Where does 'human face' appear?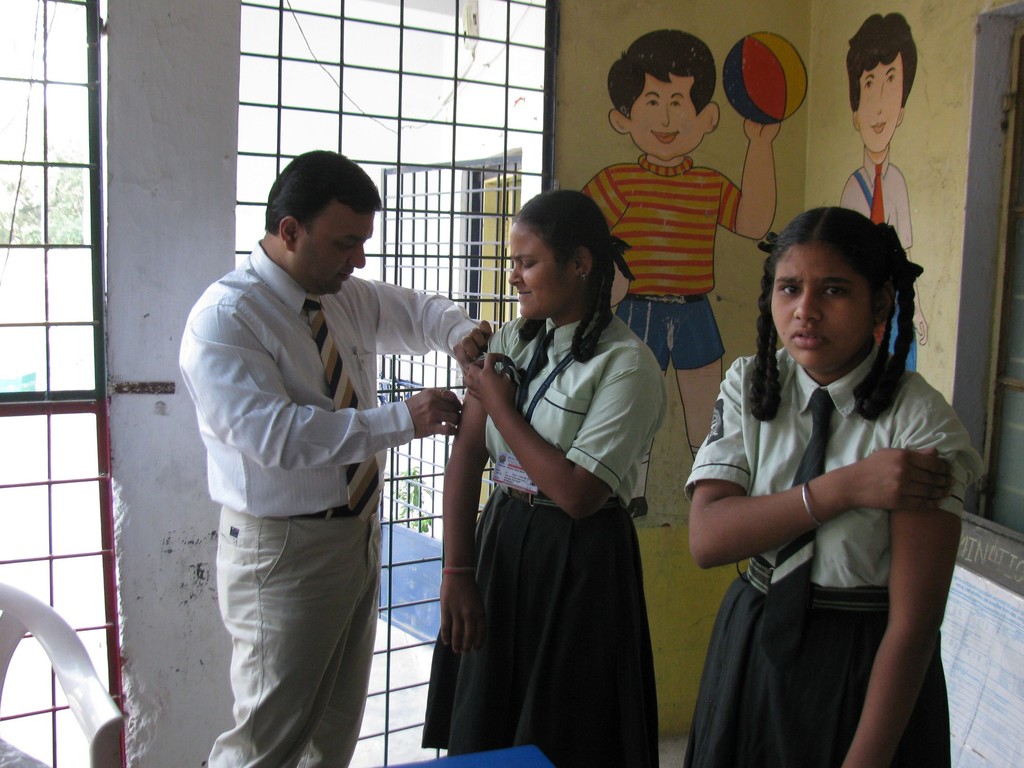
Appears at (left=287, top=205, right=374, bottom=302).
